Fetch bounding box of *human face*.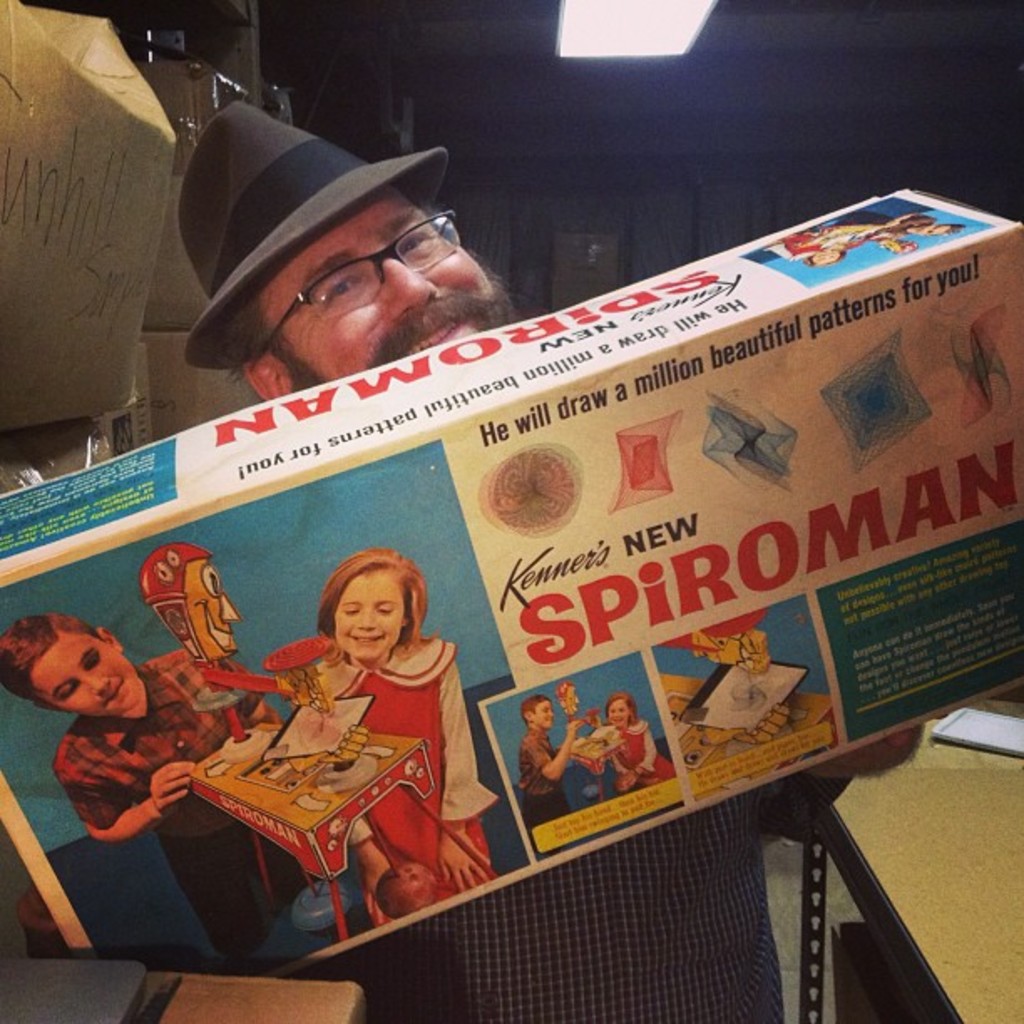
Bbox: box(330, 569, 408, 661).
